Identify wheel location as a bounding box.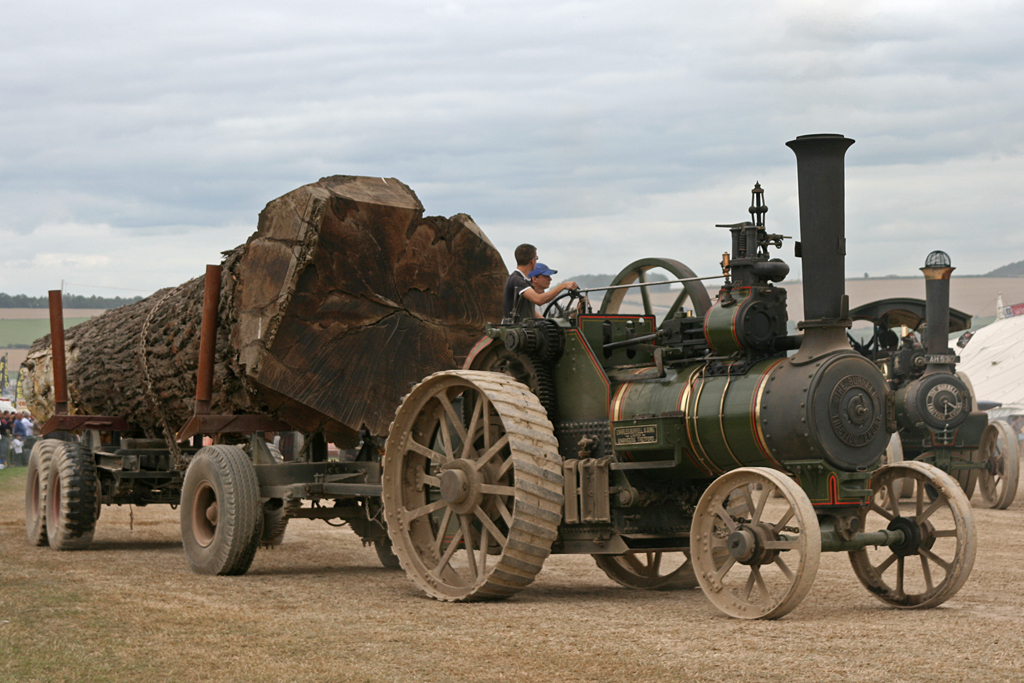
pyautogui.locateOnScreen(541, 291, 586, 323).
